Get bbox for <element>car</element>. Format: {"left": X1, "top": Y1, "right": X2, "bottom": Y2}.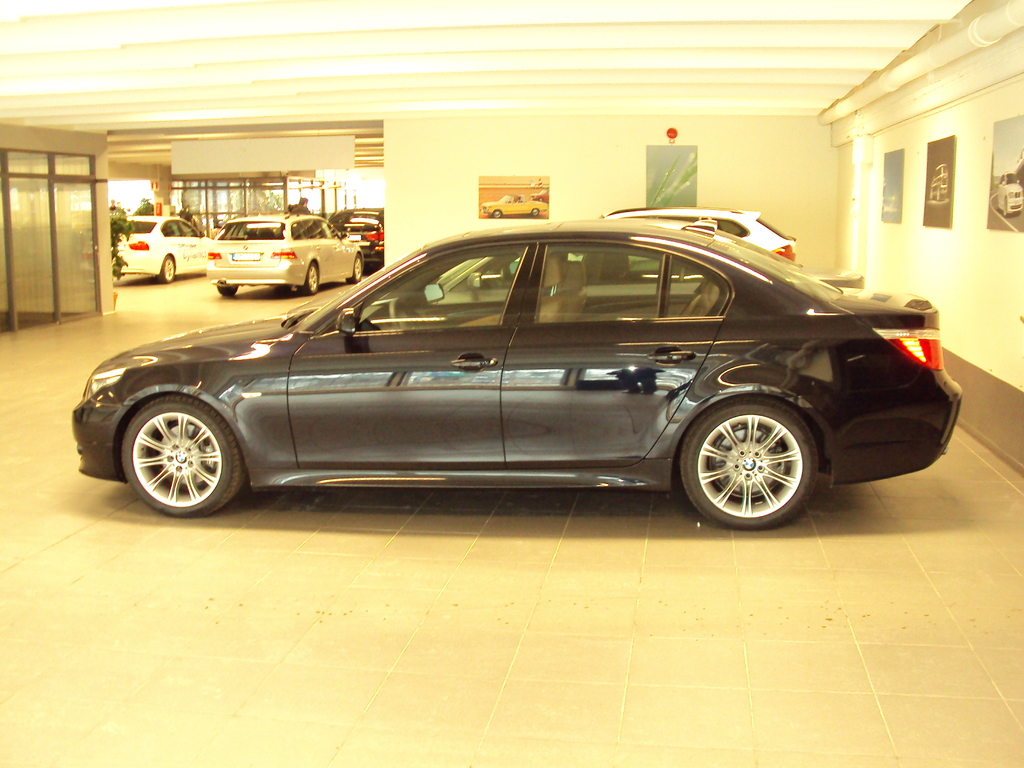
{"left": 77, "top": 230, "right": 965, "bottom": 543}.
